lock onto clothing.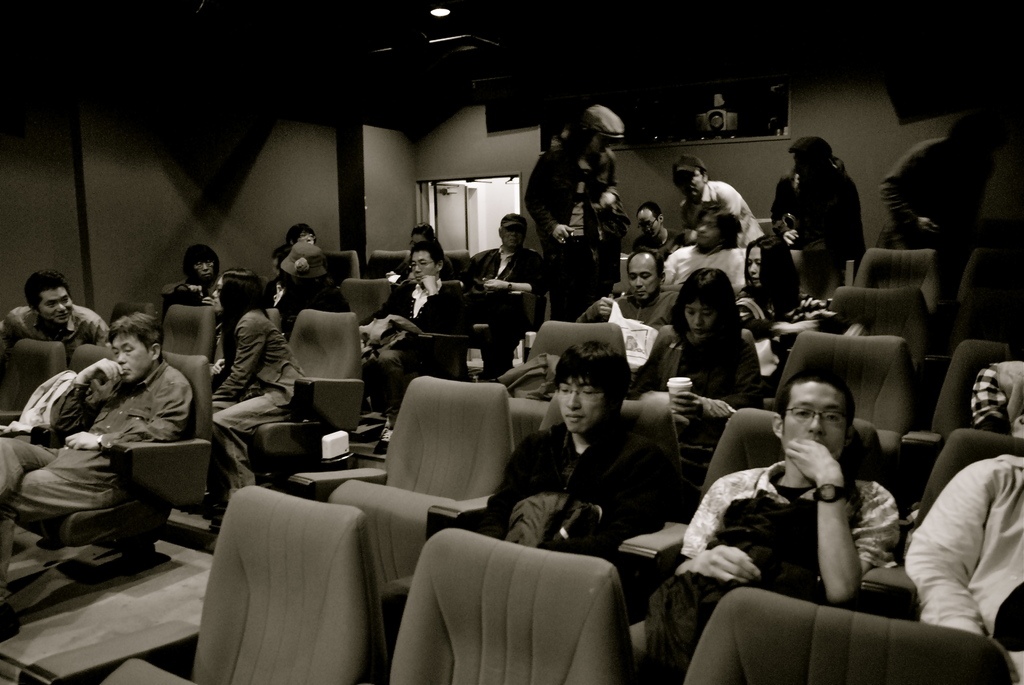
Locked: left=0, top=302, right=109, bottom=344.
